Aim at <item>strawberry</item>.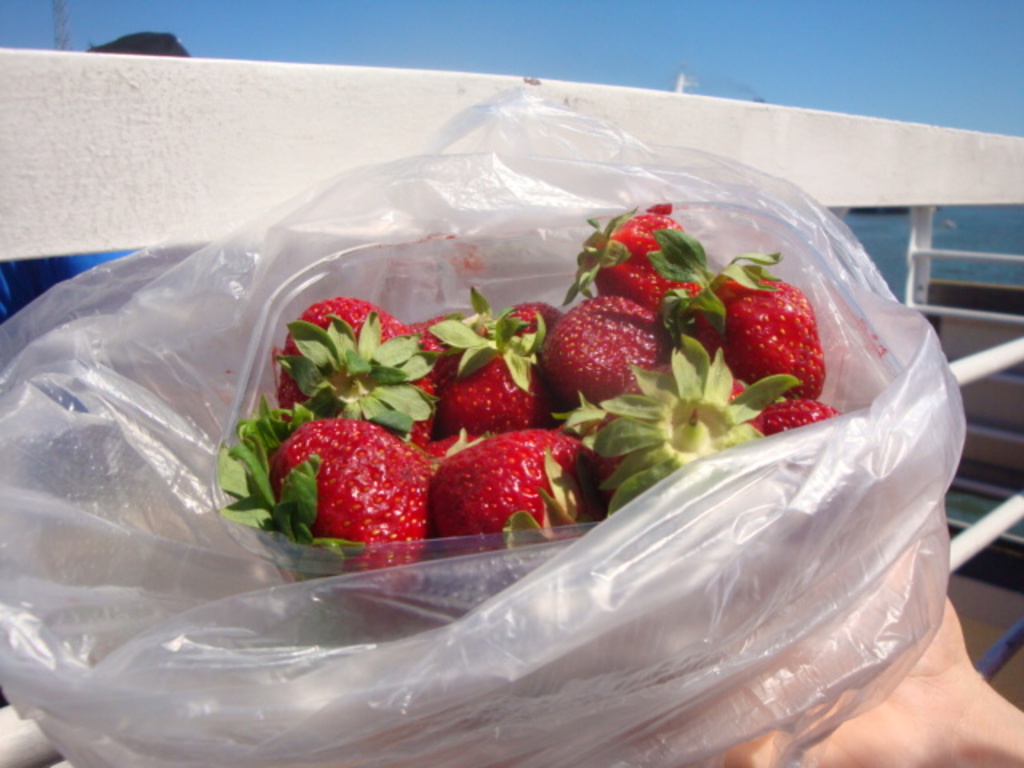
Aimed at (x1=720, y1=278, x2=819, y2=395).
